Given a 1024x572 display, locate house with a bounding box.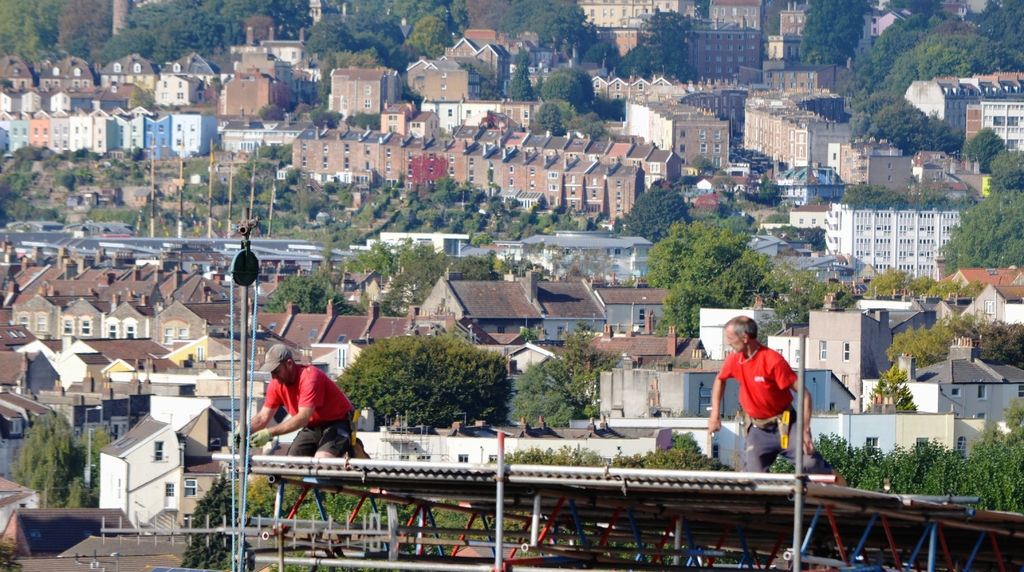
Located: <bbox>102, 49, 152, 89</bbox>.
